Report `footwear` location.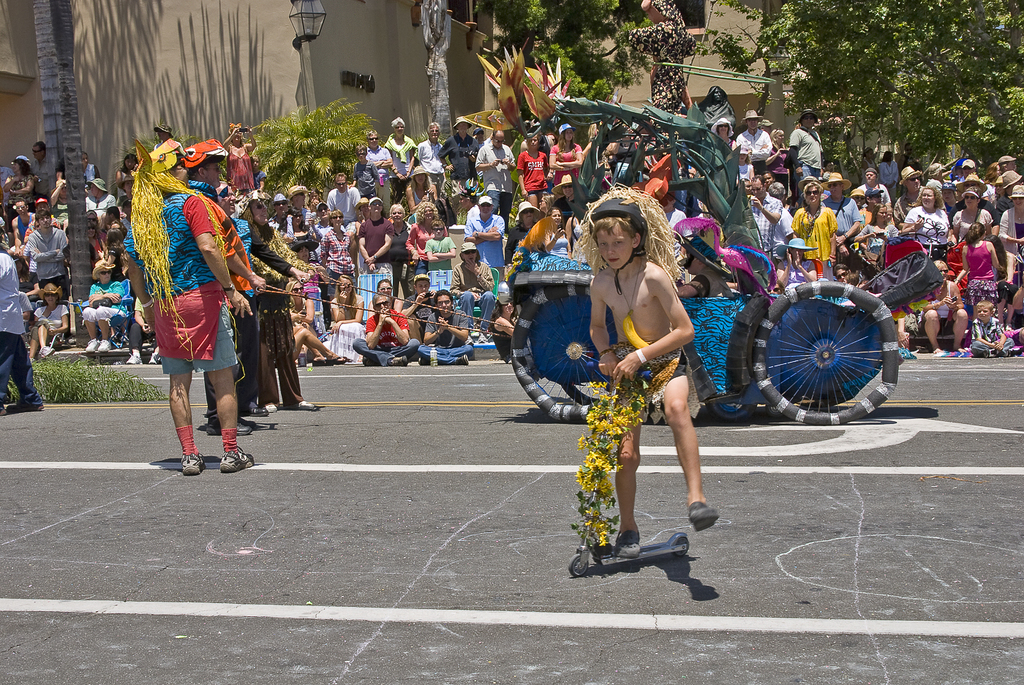
Report: region(304, 400, 319, 409).
